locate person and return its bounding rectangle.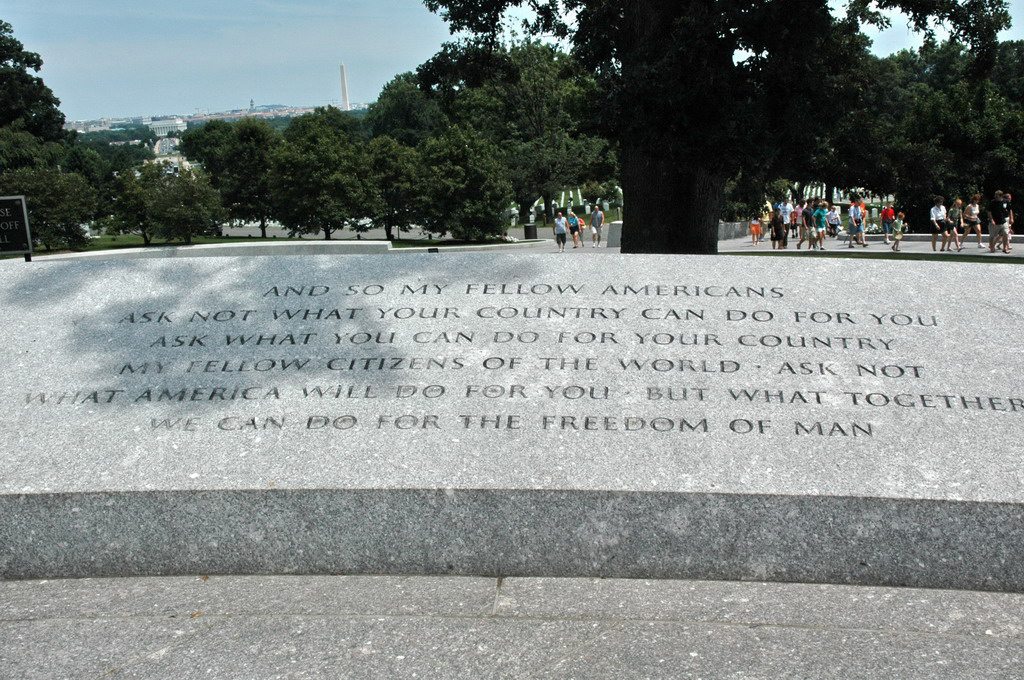
rect(553, 213, 571, 253).
